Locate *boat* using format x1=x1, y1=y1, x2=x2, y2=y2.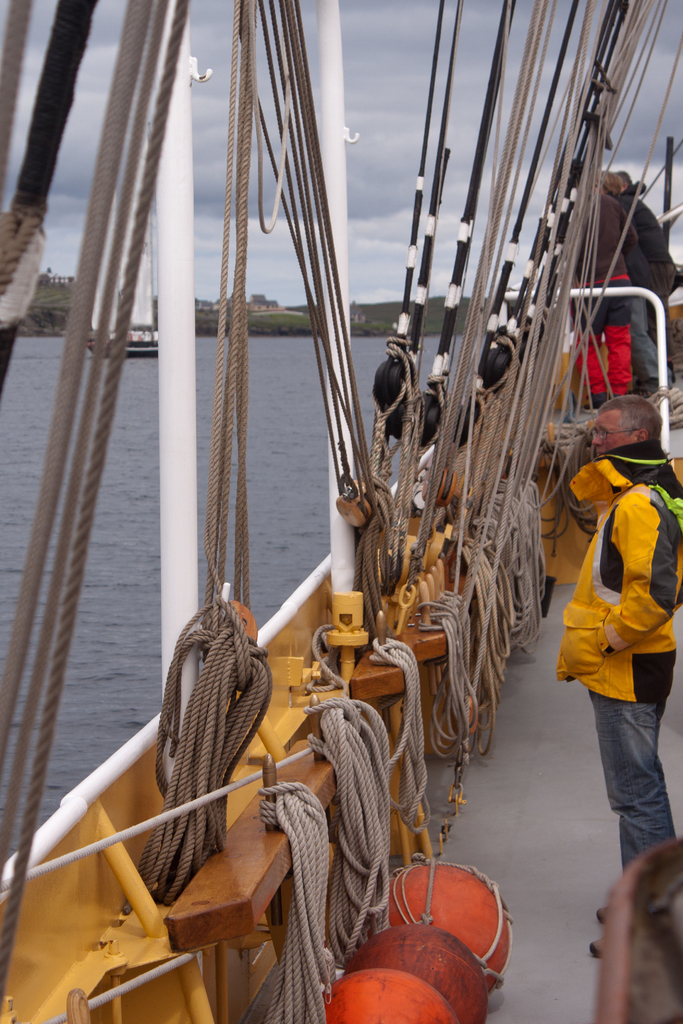
x1=0, y1=0, x2=682, y2=1023.
